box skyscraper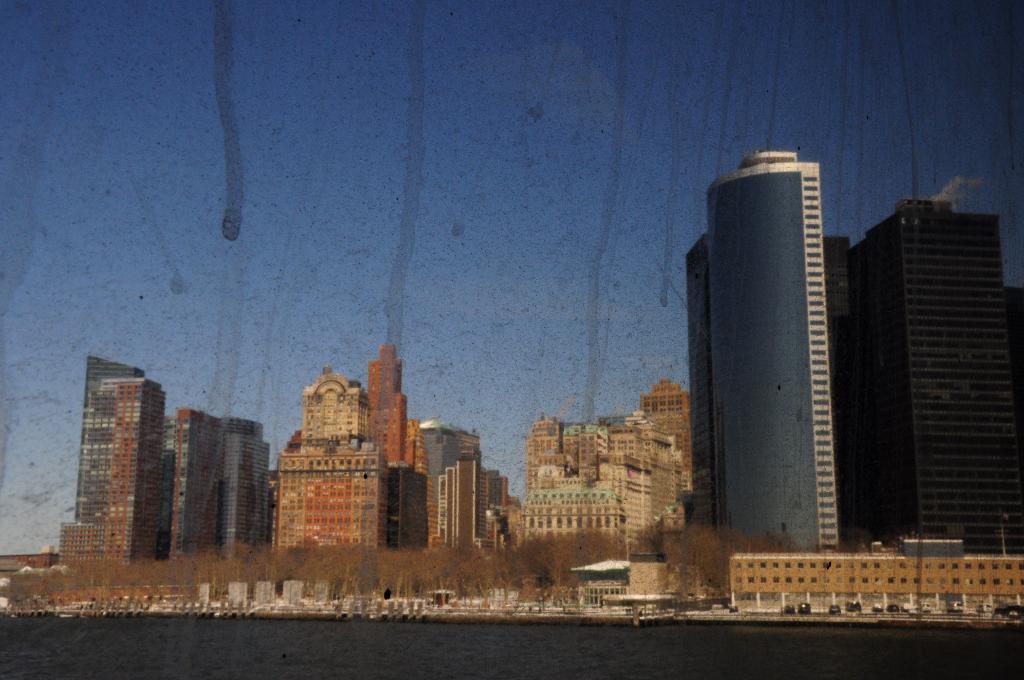
(left=684, top=134, right=847, bottom=565)
